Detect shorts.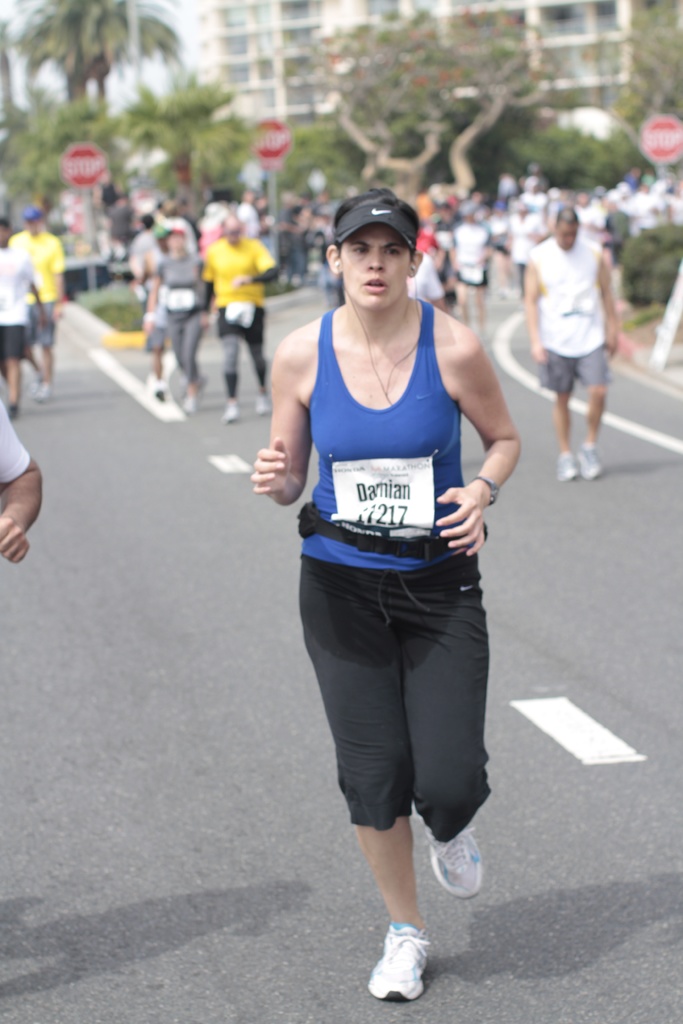
Detected at <region>453, 268, 488, 287</region>.
